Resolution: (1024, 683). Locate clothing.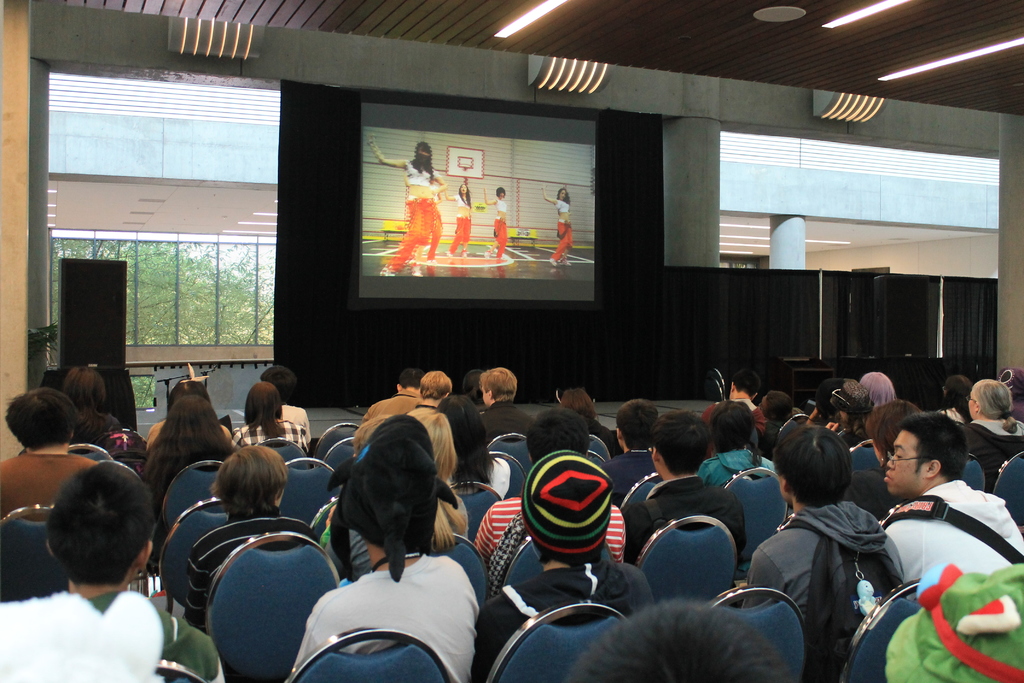
select_region(468, 556, 656, 682).
